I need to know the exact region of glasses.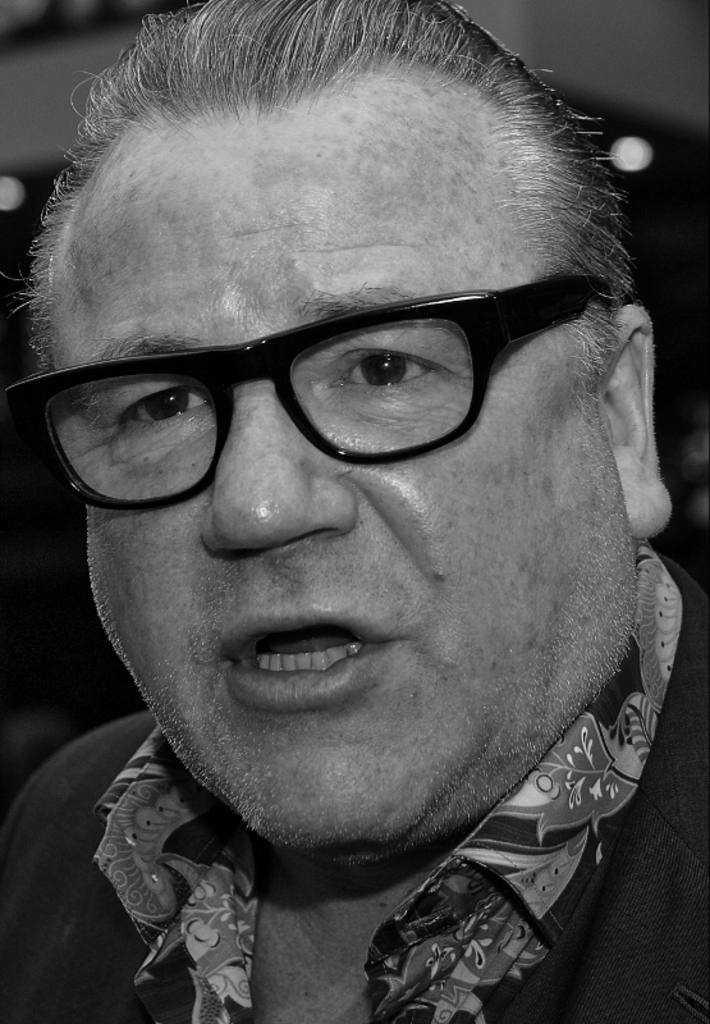
Region: bbox=[1, 268, 628, 508].
